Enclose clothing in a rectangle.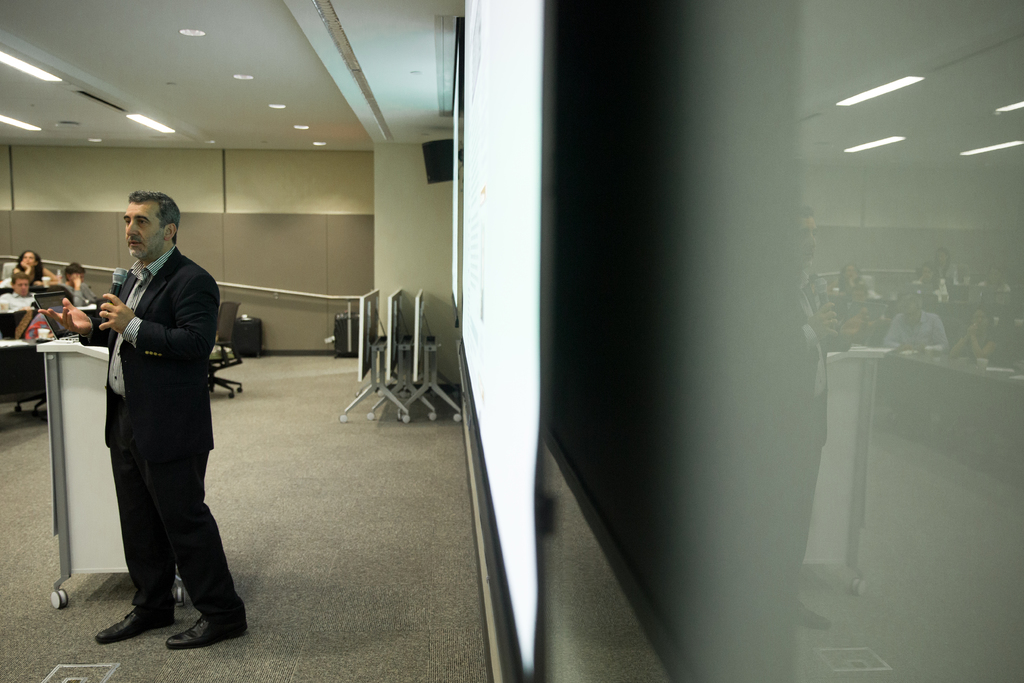
box=[0, 292, 38, 309].
